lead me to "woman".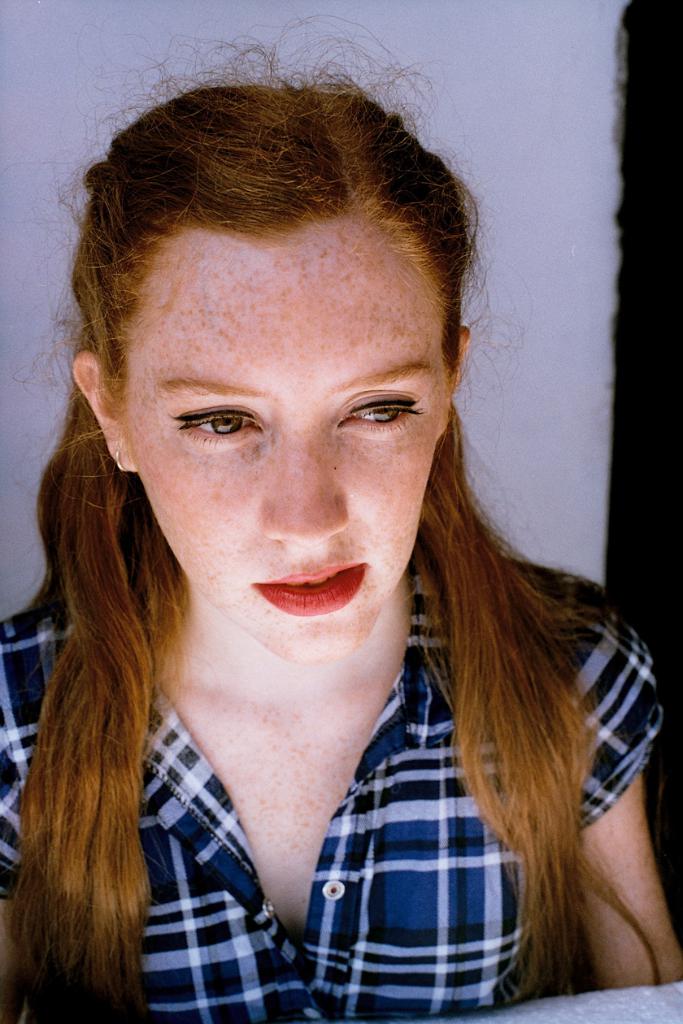
Lead to Rect(0, 11, 682, 1023).
